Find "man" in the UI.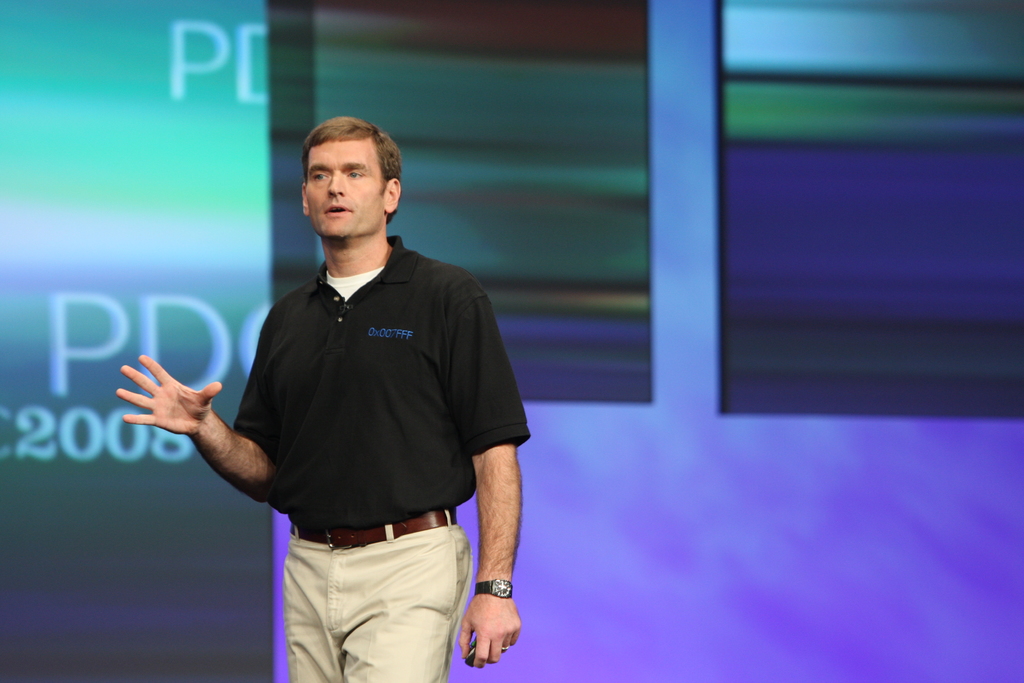
UI element at bbox(160, 138, 515, 649).
